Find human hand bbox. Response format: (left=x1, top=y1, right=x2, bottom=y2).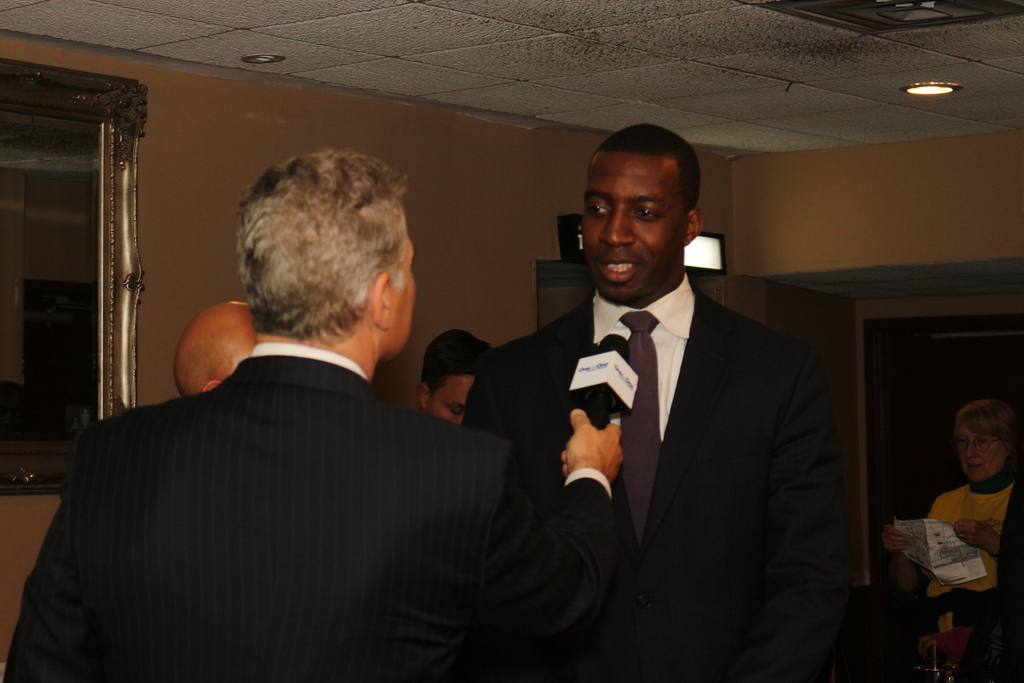
(left=879, top=524, right=919, bottom=554).
